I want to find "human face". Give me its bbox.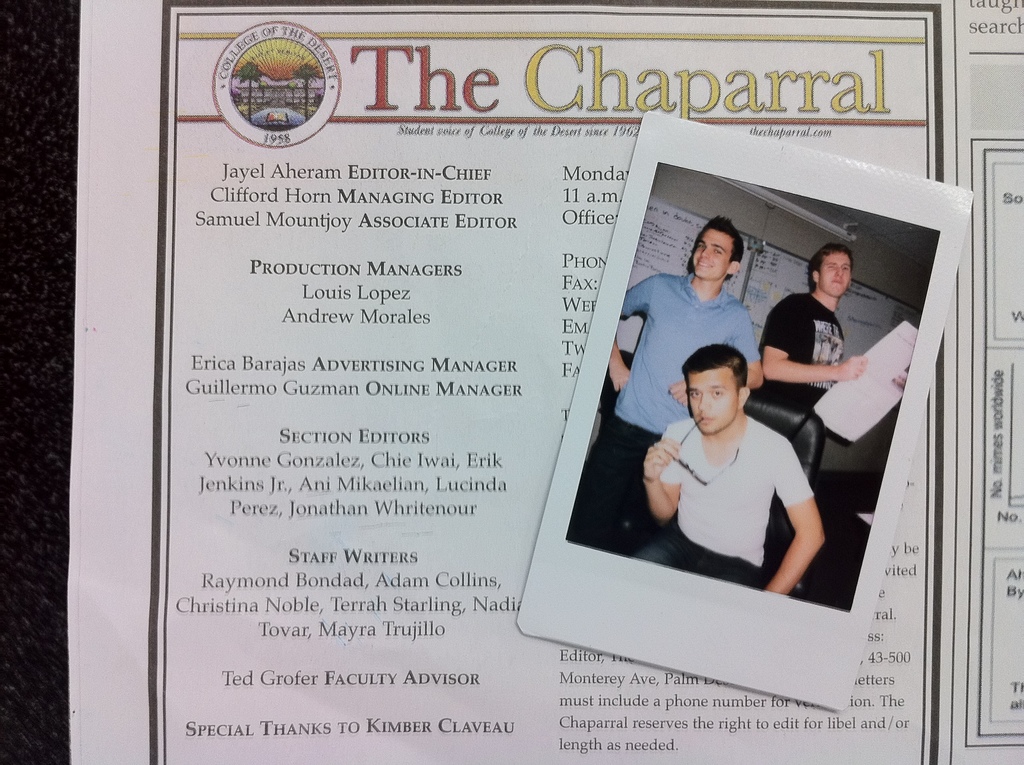
[819,252,854,298].
